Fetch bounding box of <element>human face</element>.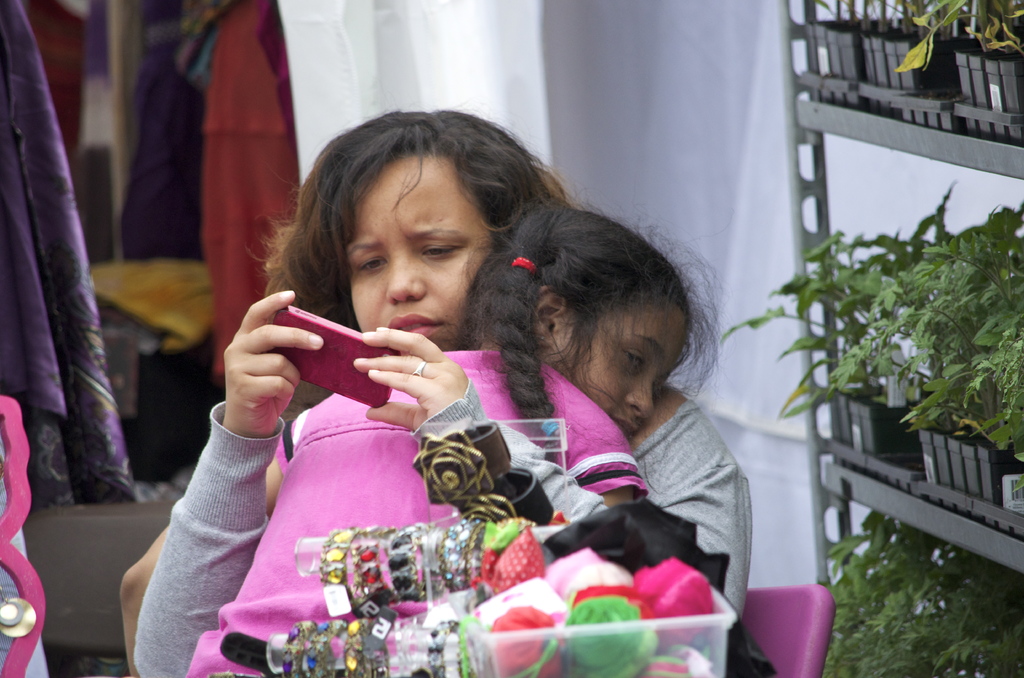
Bbox: box(347, 161, 487, 349).
